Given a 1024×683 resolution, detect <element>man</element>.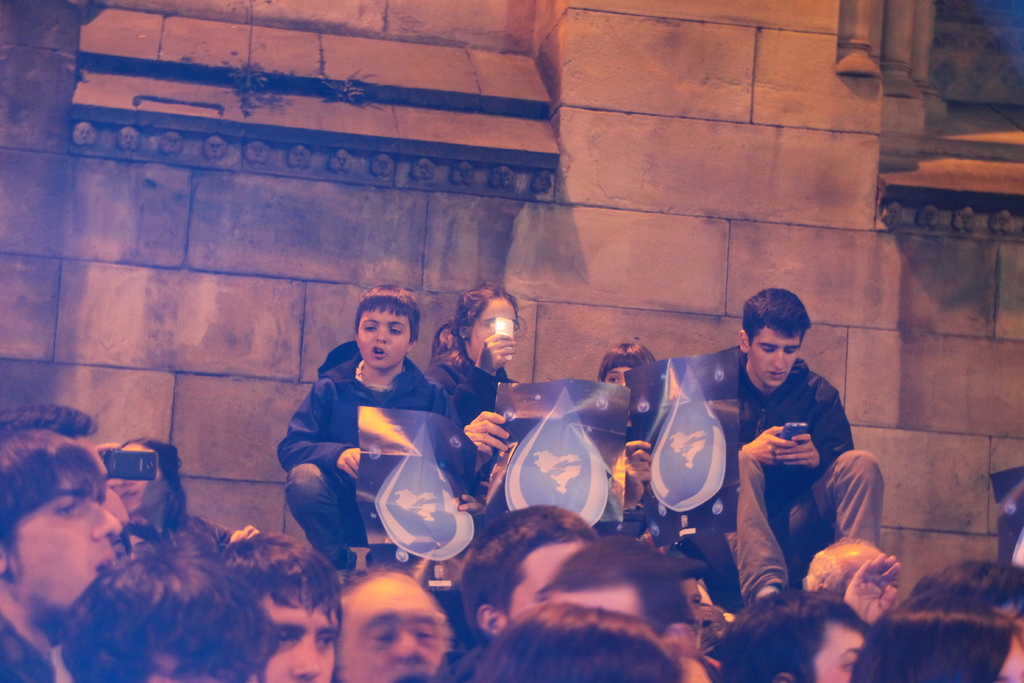
bbox=(339, 562, 460, 682).
